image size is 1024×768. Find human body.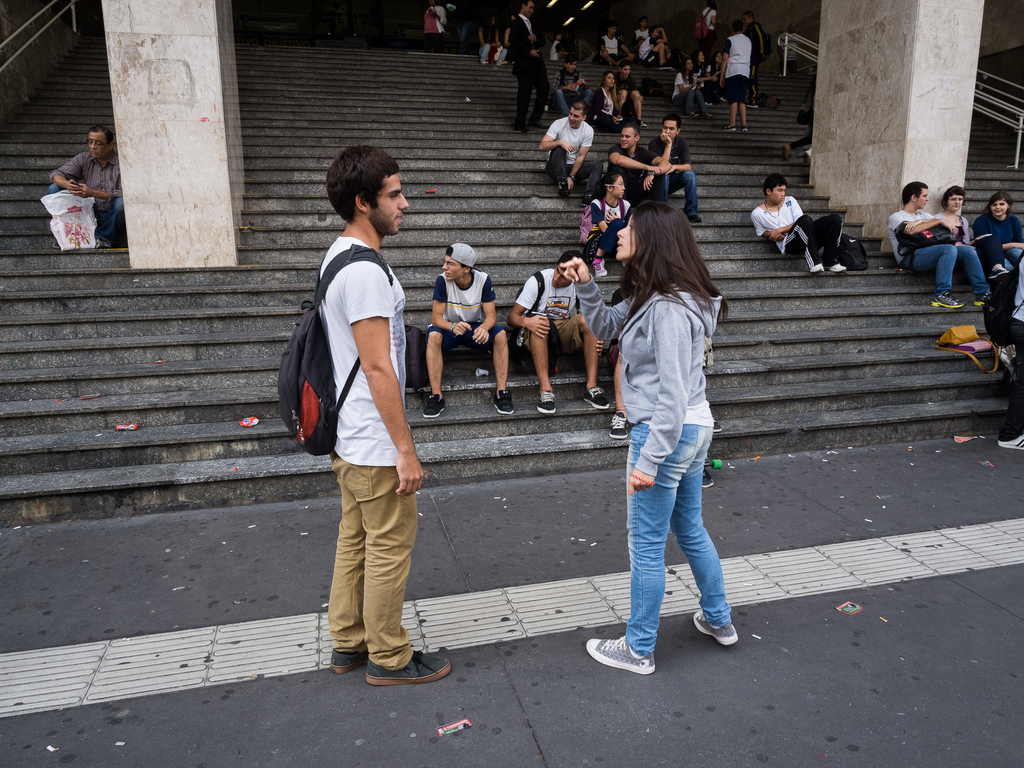
<box>422,263,520,419</box>.
